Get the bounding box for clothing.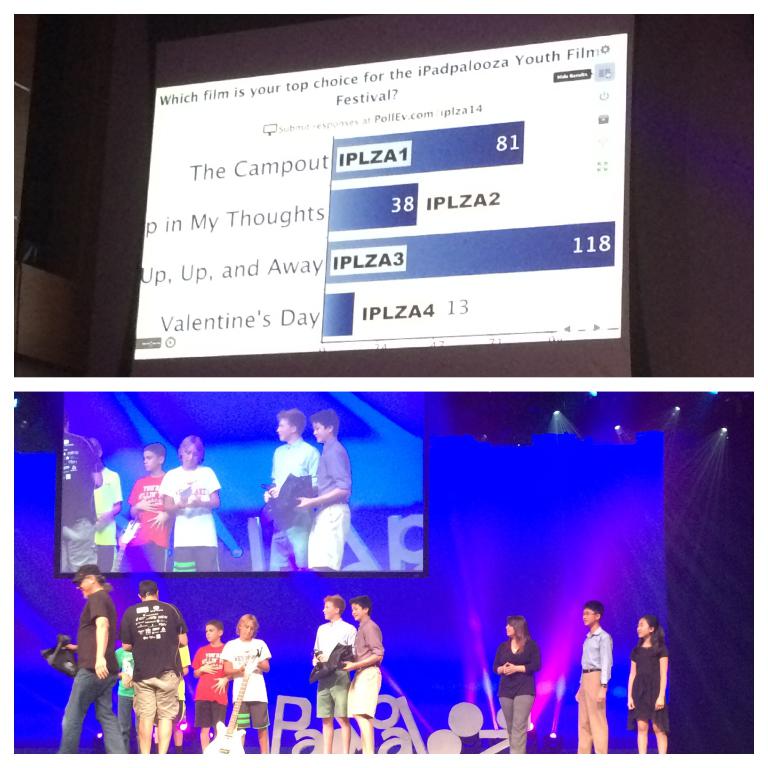
region(319, 619, 353, 656).
